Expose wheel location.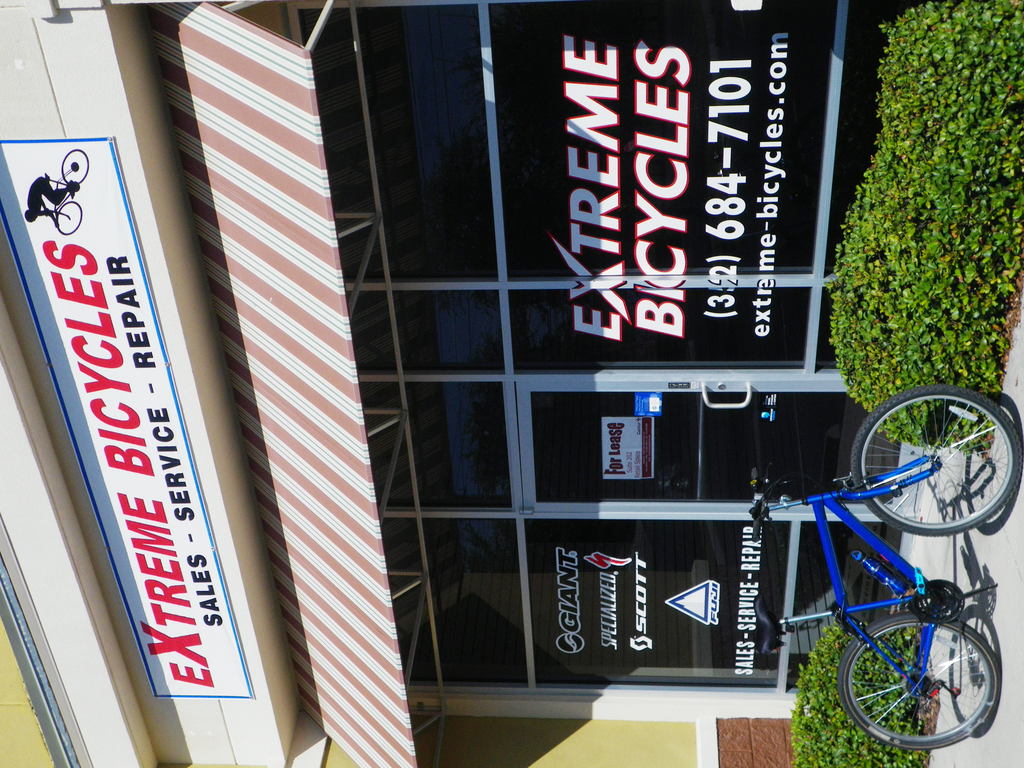
Exposed at locate(835, 625, 1004, 746).
